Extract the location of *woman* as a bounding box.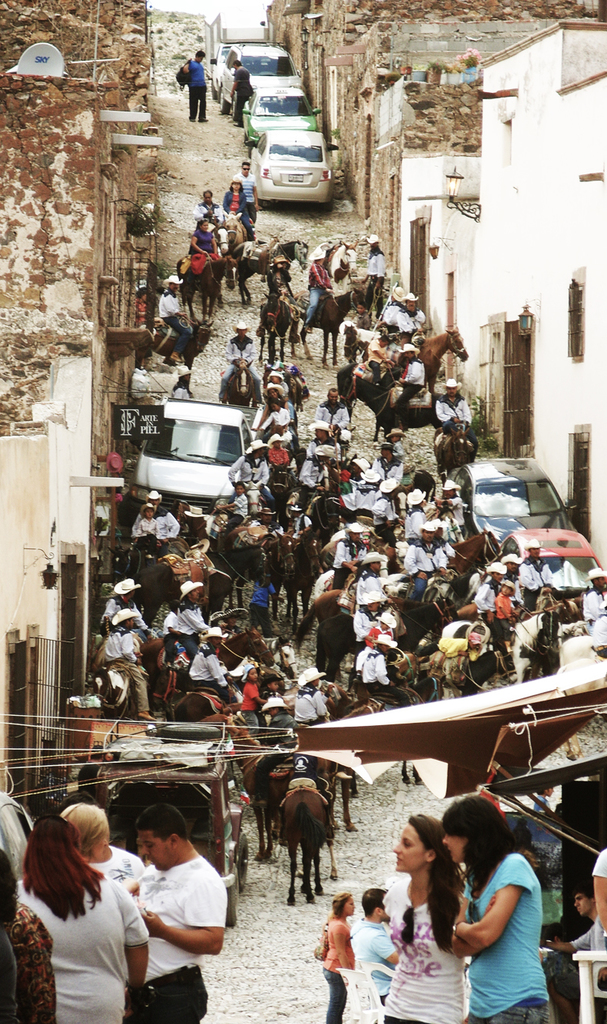
156/273/194/363.
